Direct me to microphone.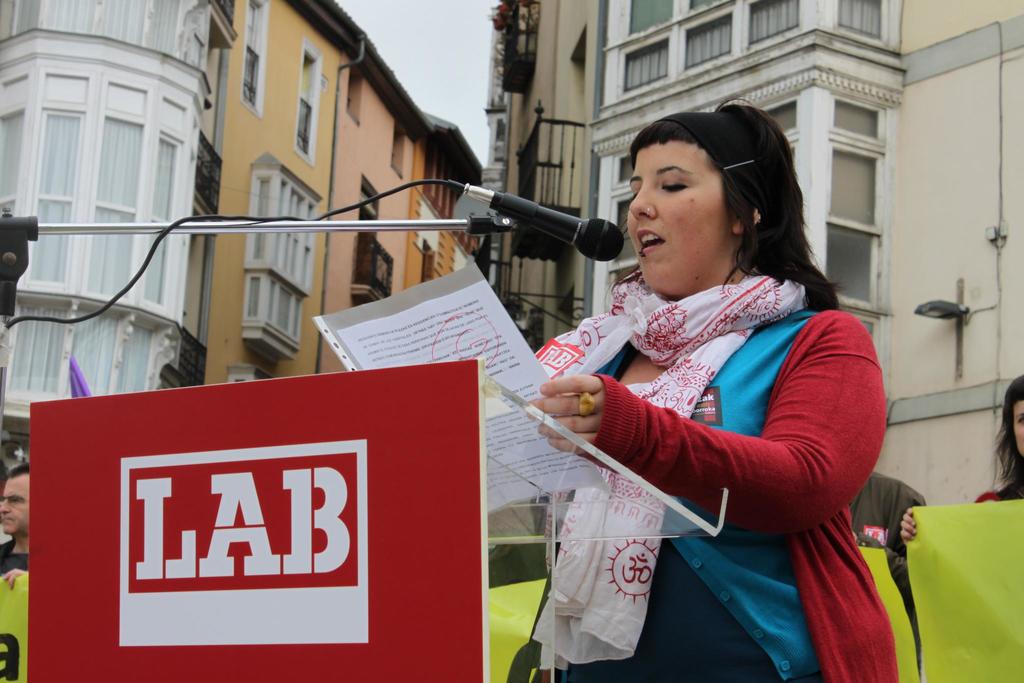
Direction: rect(431, 172, 636, 267).
